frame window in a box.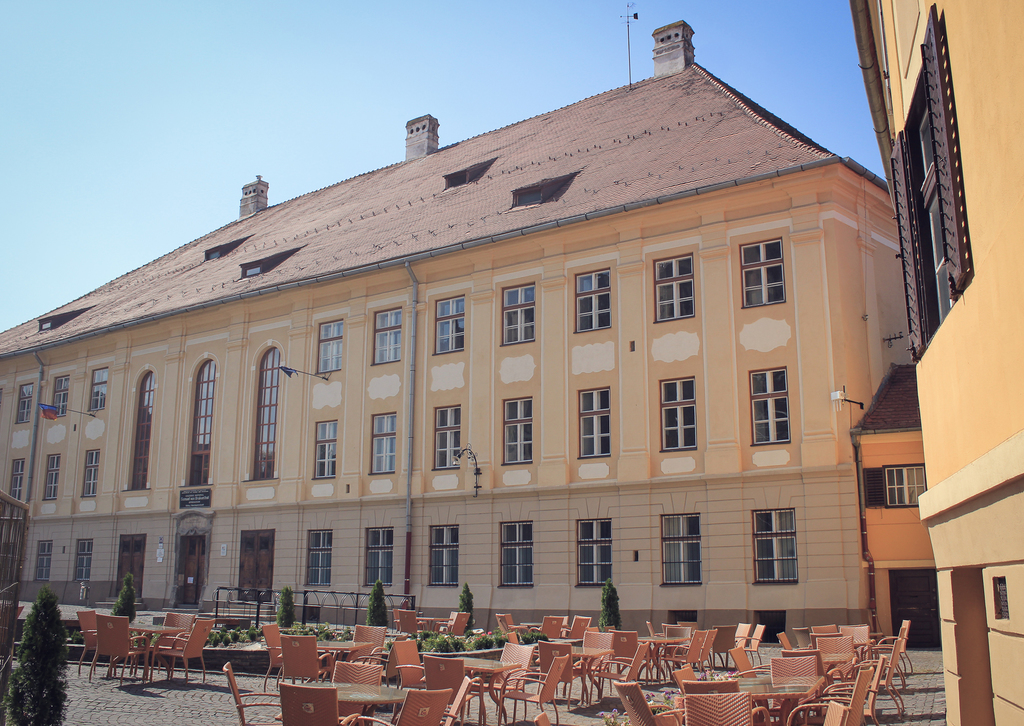
box(750, 369, 791, 443).
